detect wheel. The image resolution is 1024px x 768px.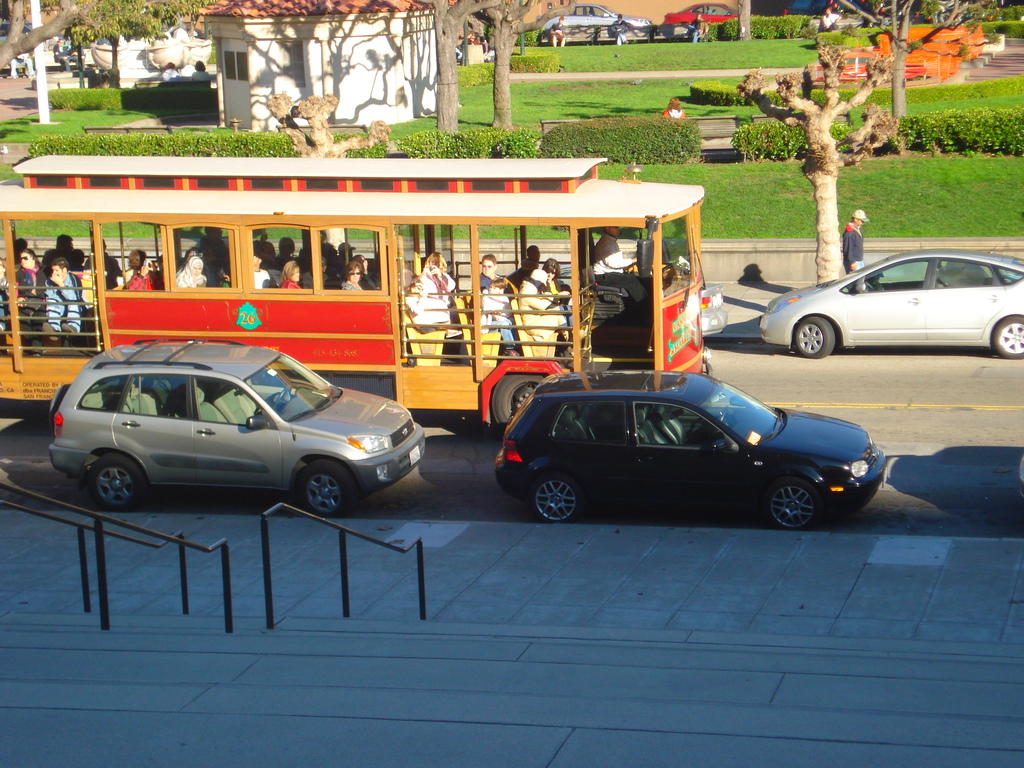
[293, 457, 355, 516].
